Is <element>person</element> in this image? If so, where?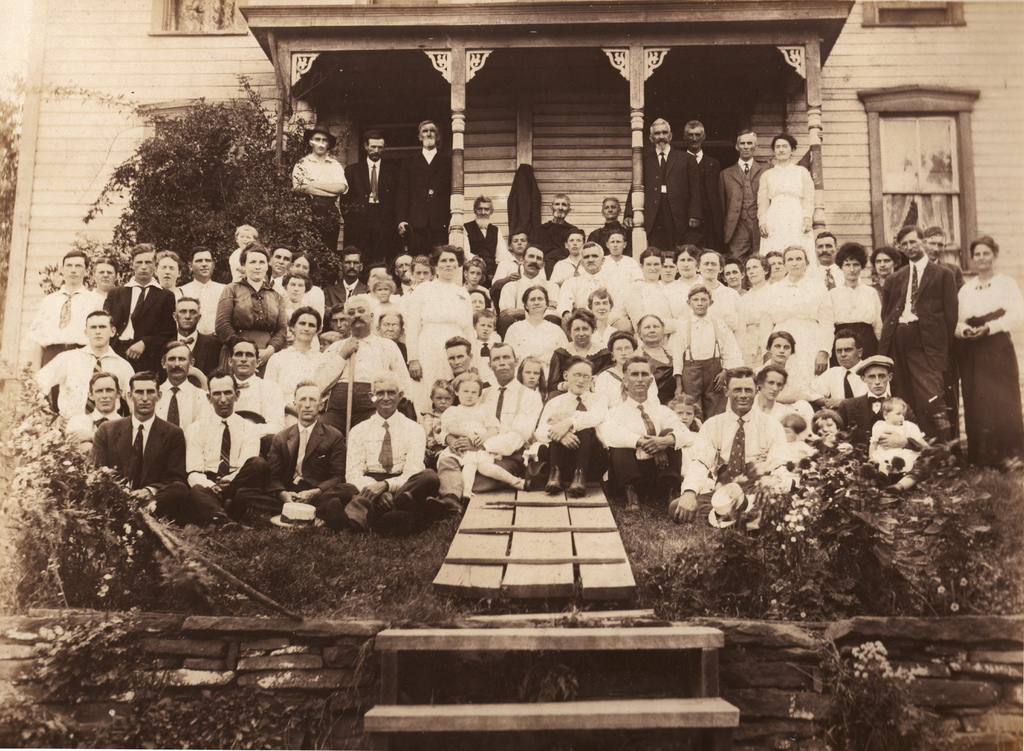
Yes, at [x1=28, y1=252, x2=104, y2=411].
